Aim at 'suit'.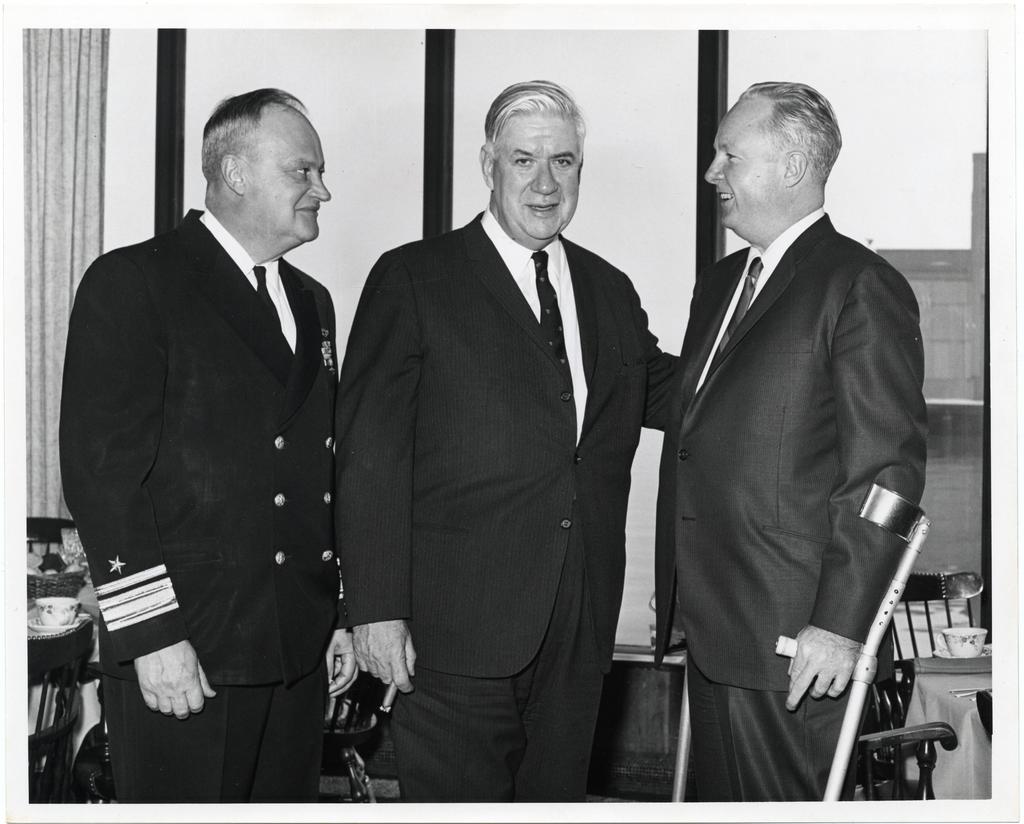
Aimed at detection(344, 76, 679, 784).
